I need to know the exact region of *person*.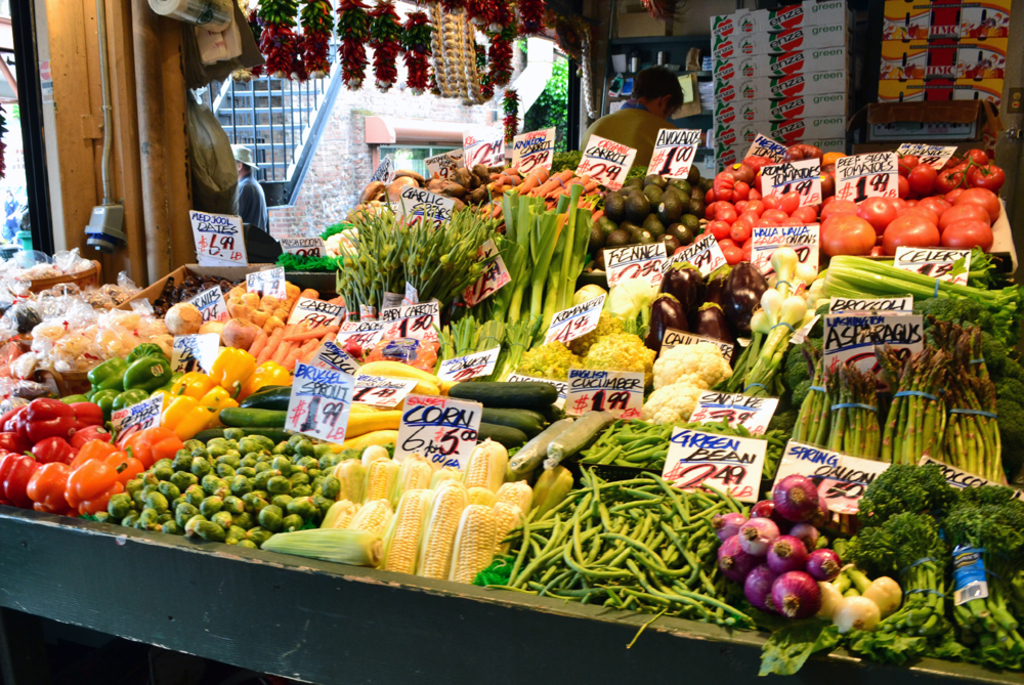
Region: [left=595, top=72, right=717, bottom=183].
